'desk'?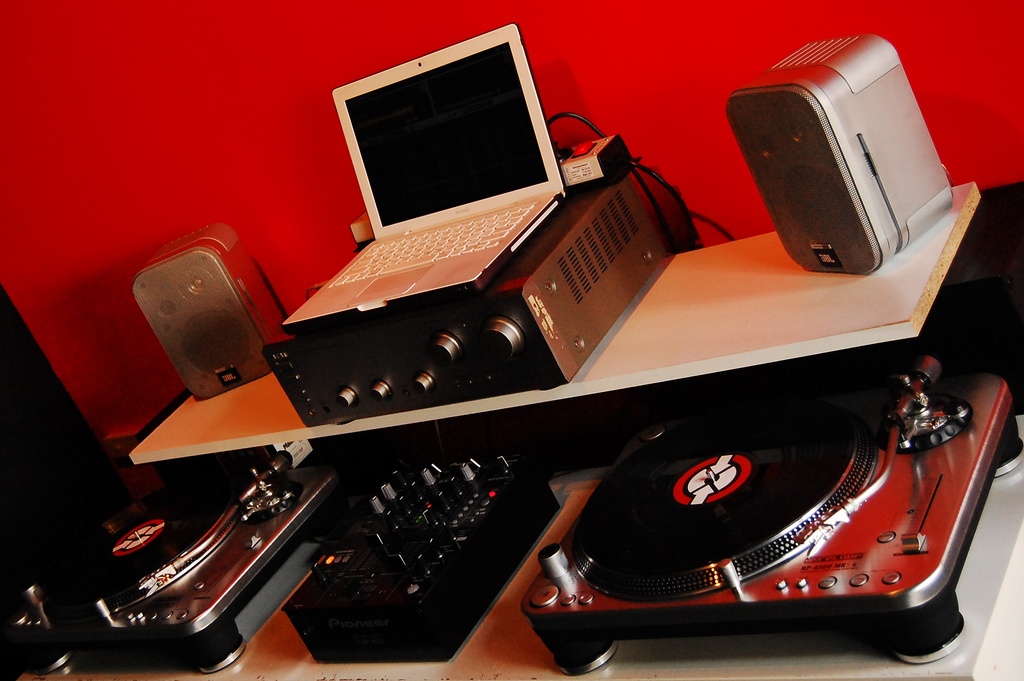
(17,252,1023,680)
